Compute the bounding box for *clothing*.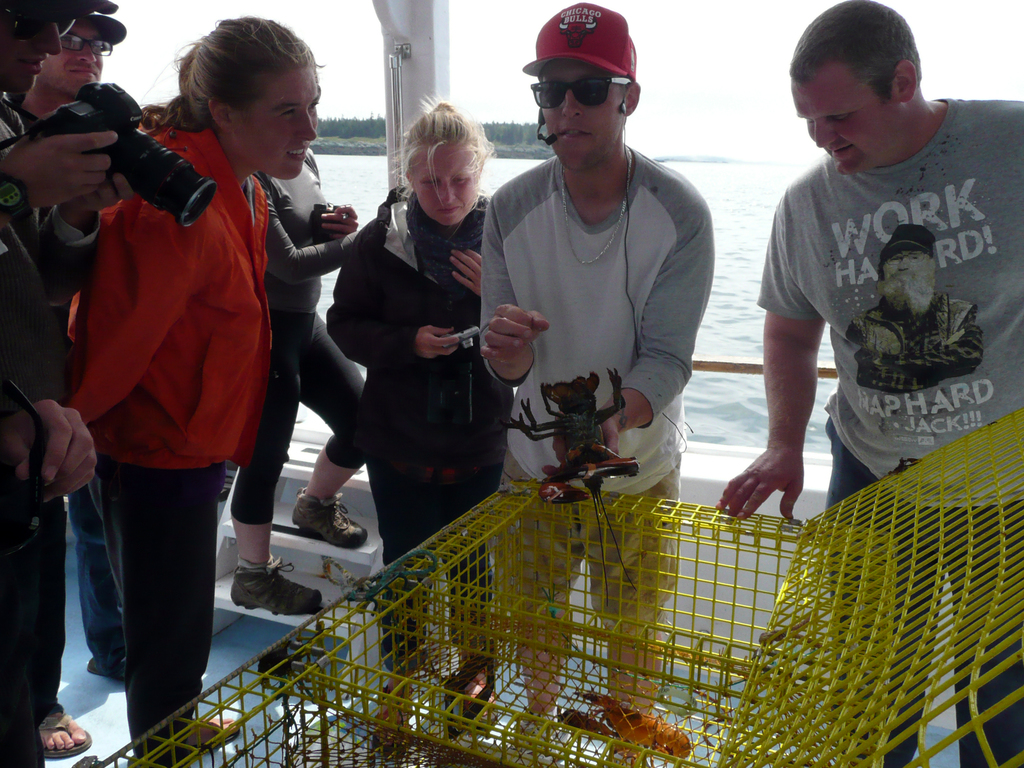
select_region(758, 98, 1023, 767).
